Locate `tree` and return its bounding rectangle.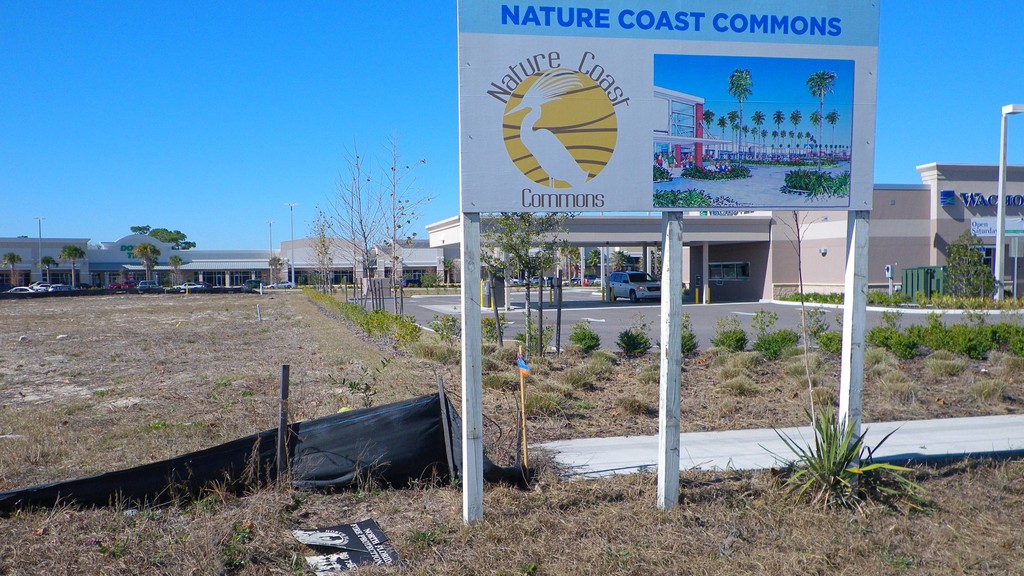
detection(136, 243, 157, 288).
